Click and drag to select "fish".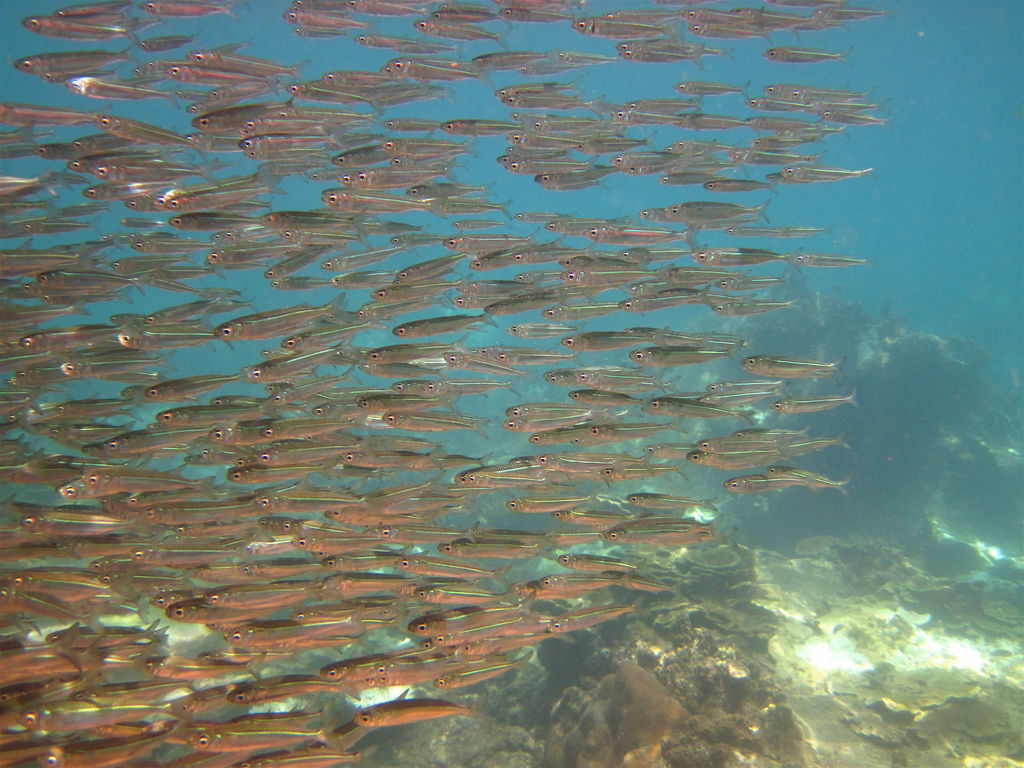
Selection: bbox(698, 249, 792, 271).
